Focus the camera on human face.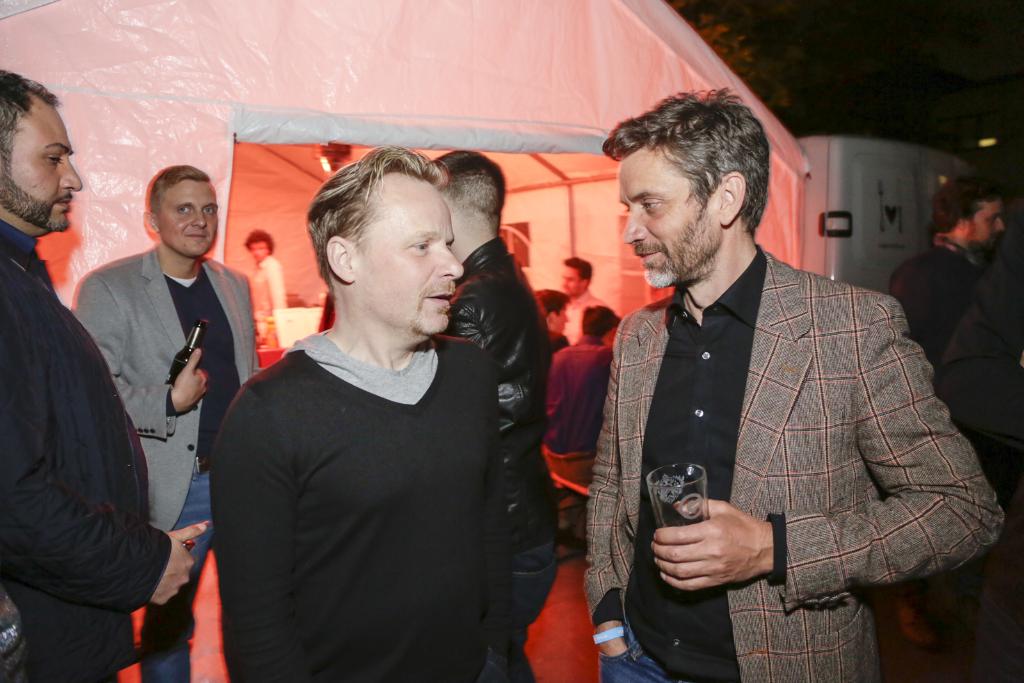
Focus region: x1=620, y1=146, x2=721, y2=291.
